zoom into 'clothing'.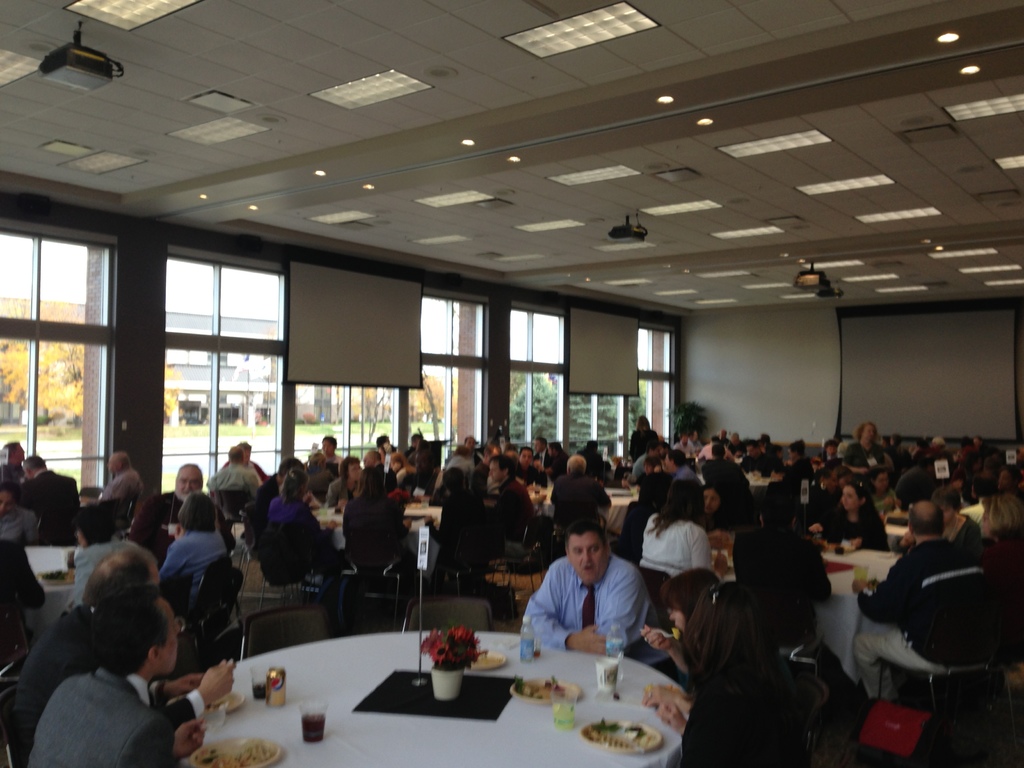
Zoom target: region(0, 461, 21, 485).
